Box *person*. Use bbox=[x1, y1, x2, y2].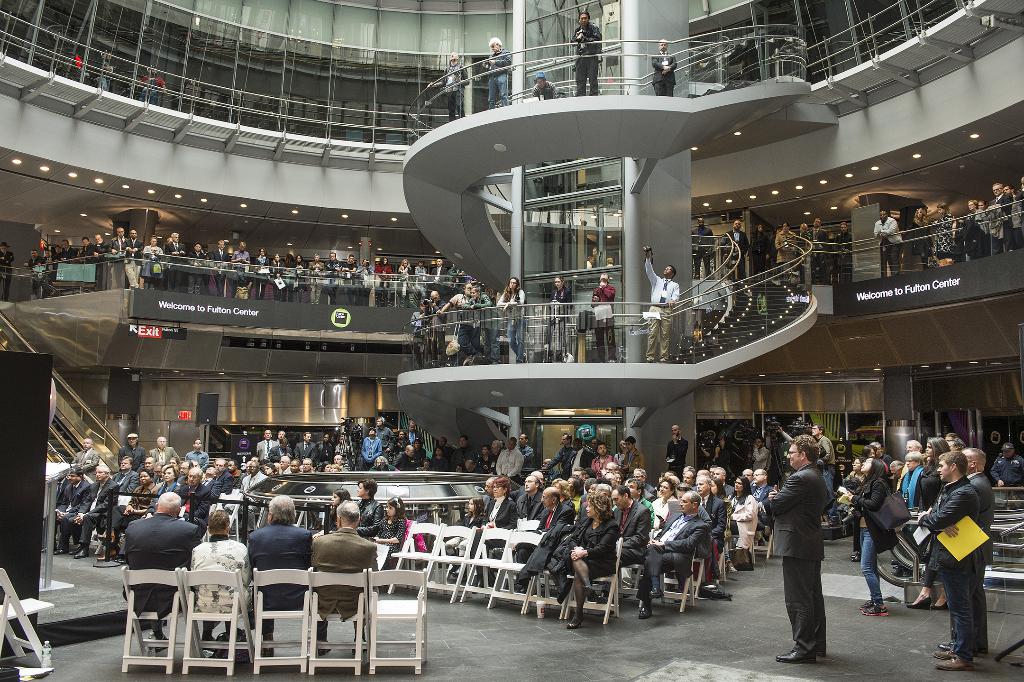
bbox=[772, 220, 796, 283].
